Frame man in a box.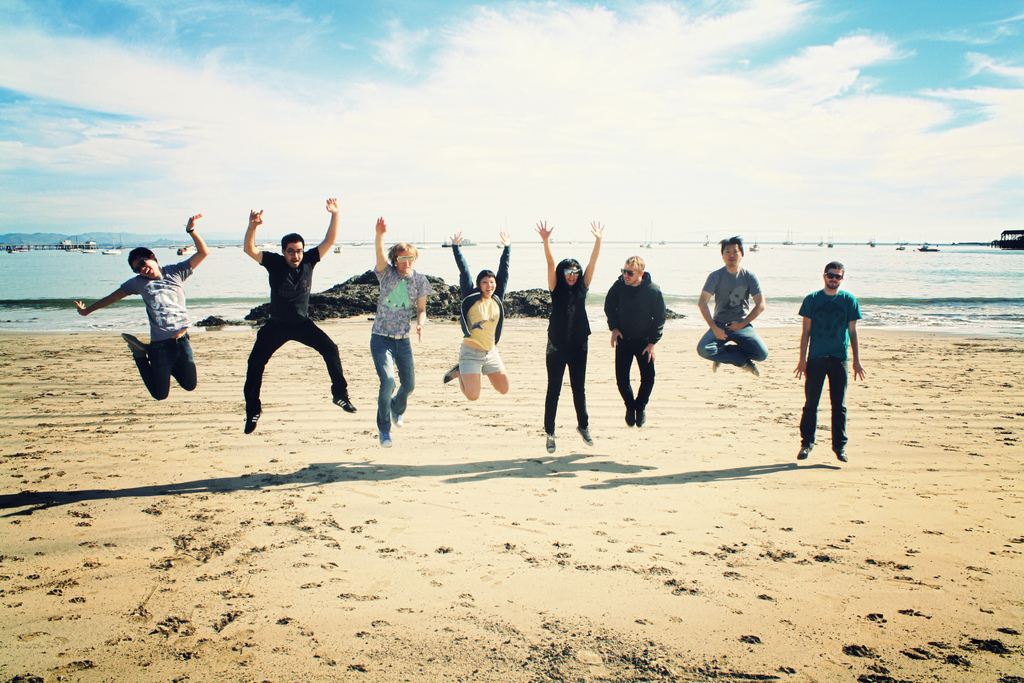
rect(791, 257, 866, 462).
